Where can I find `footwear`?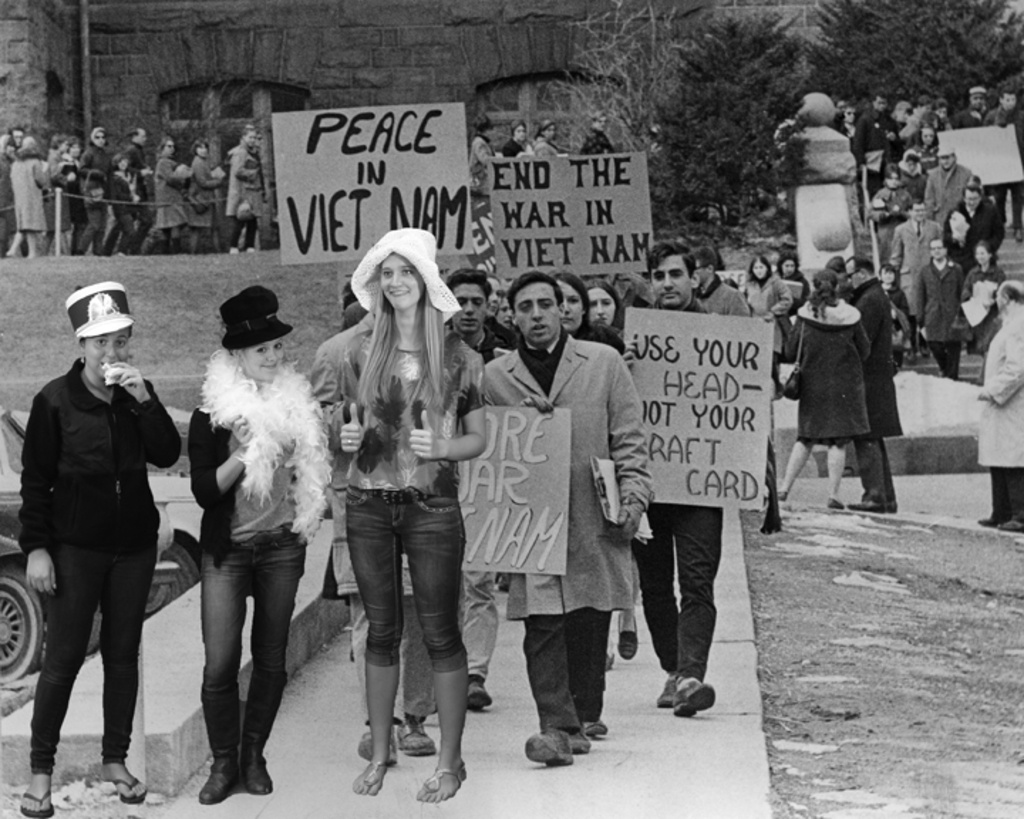
You can find it at bbox=(603, 643, 614, 678).
